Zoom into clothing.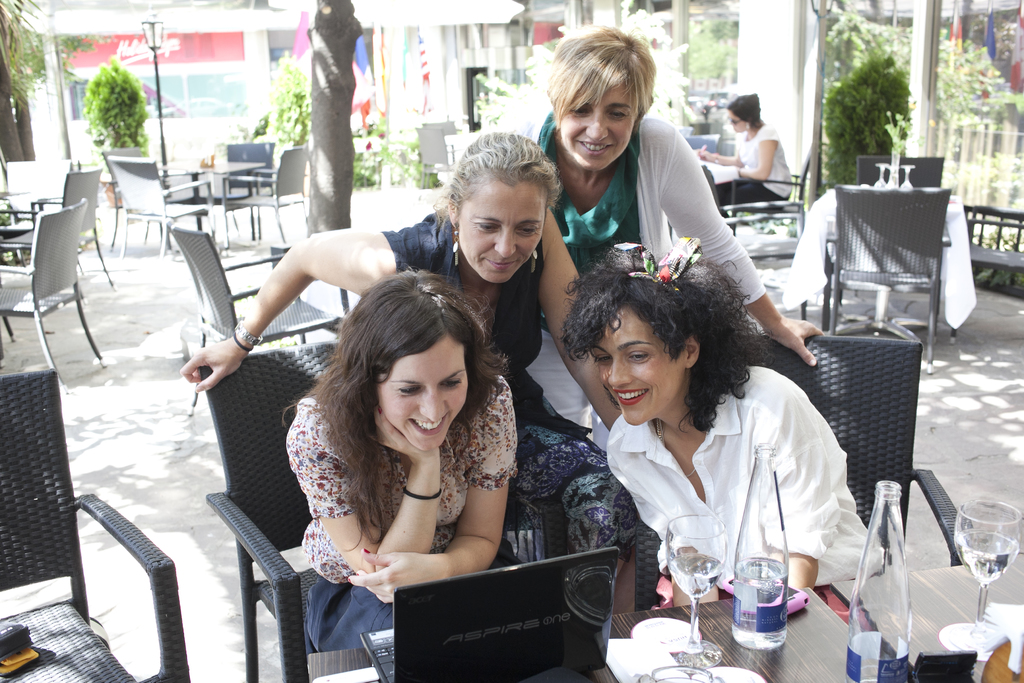
Zoom target: detection(575, 329, 861, 646).
